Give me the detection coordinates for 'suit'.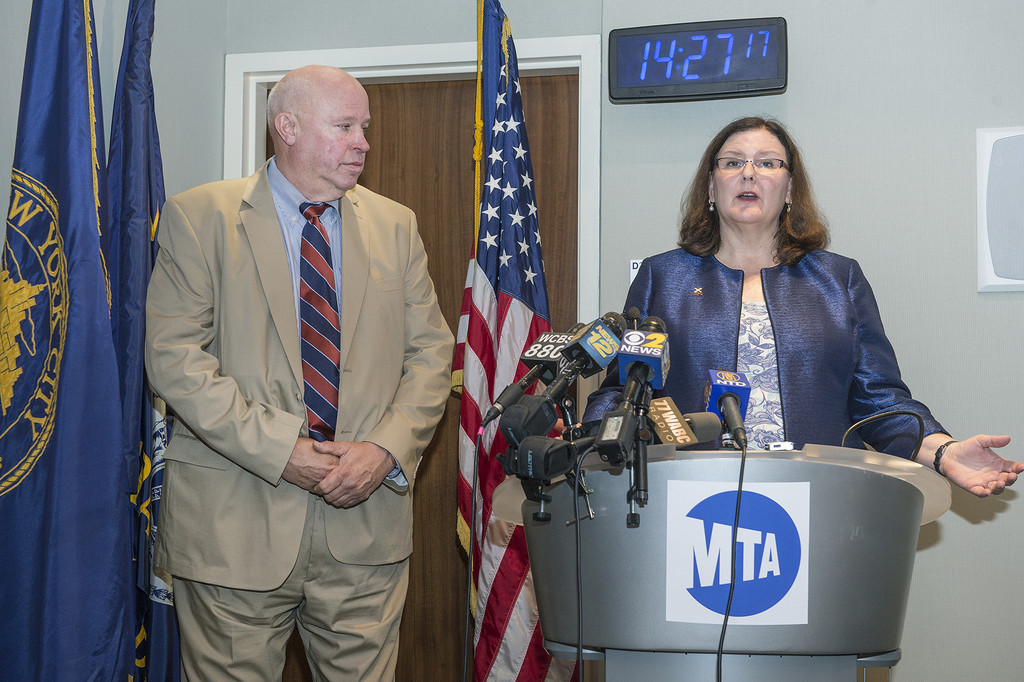
<region>142, 58, 454, 679</region>.
